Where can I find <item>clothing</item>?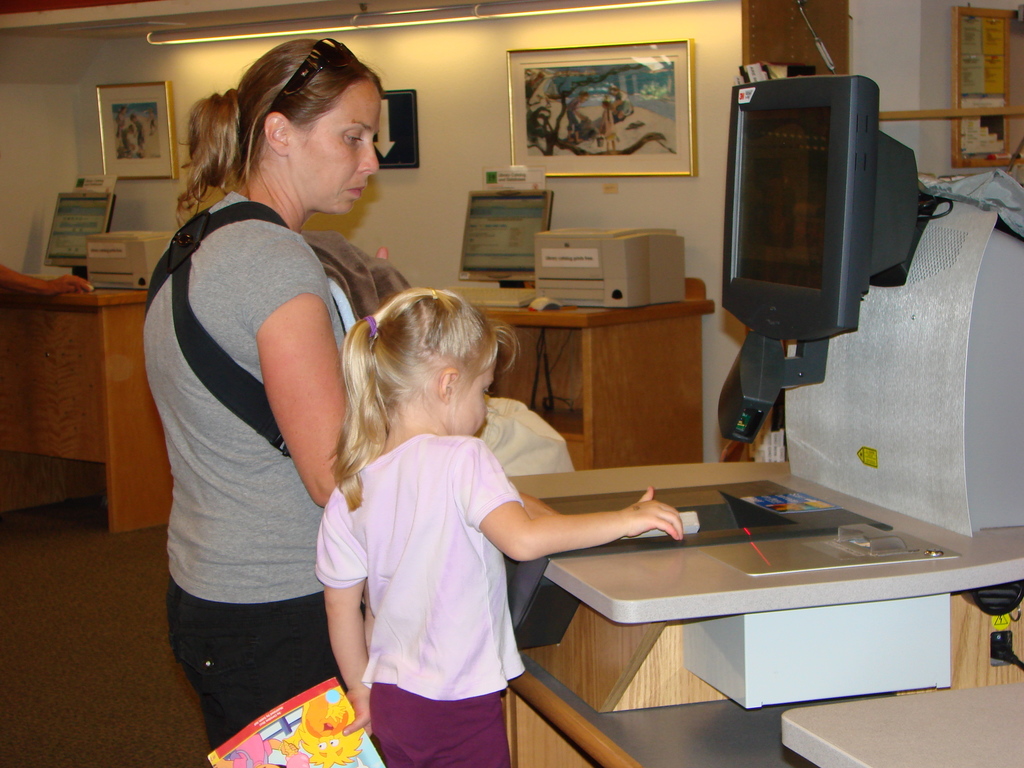
You can find it at [150,195,350,750].
